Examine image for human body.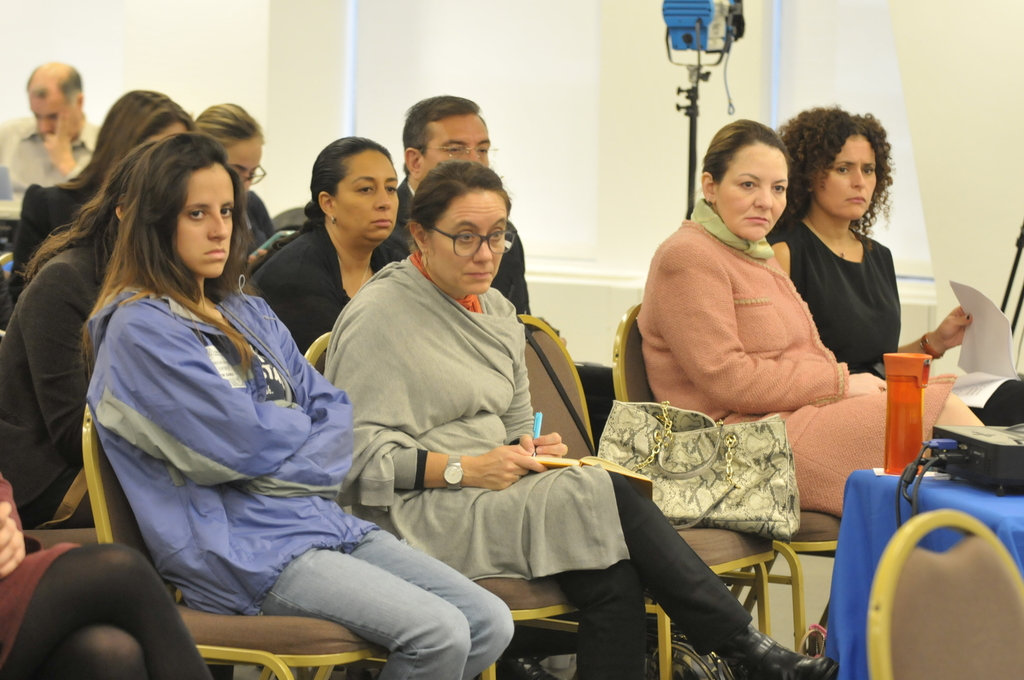
Examination result: {"left": 307, "top": 154, "right": 830, "bottom": 679}.
